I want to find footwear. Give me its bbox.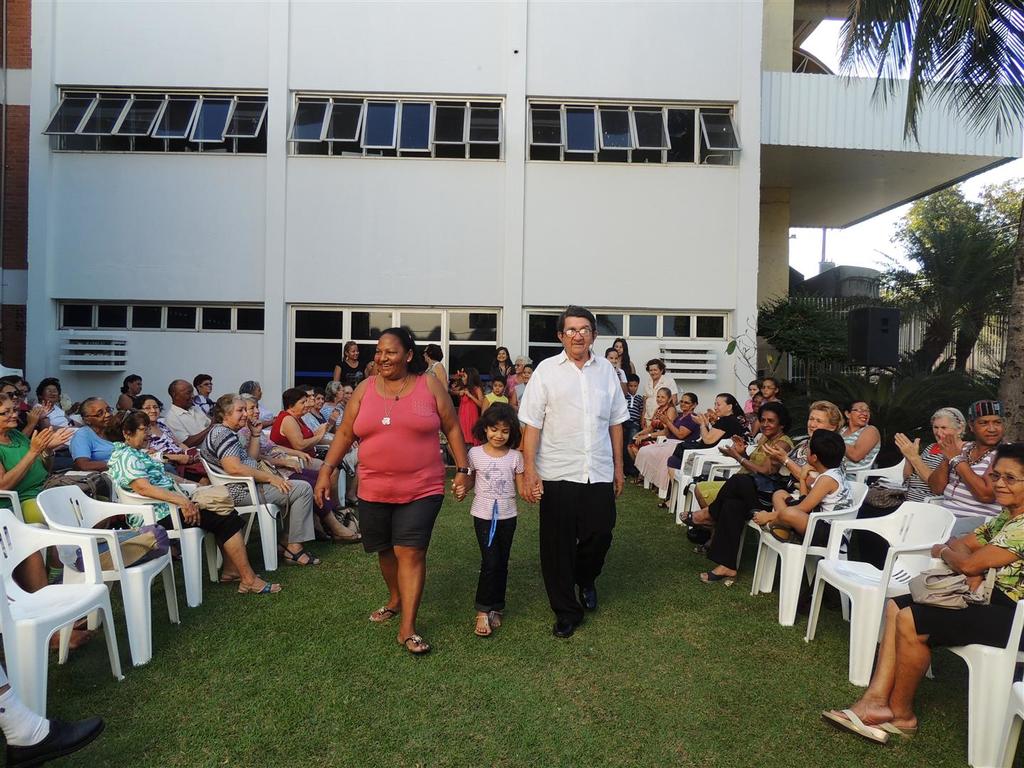
(left=474, top=614, right=491, bottom=639).
